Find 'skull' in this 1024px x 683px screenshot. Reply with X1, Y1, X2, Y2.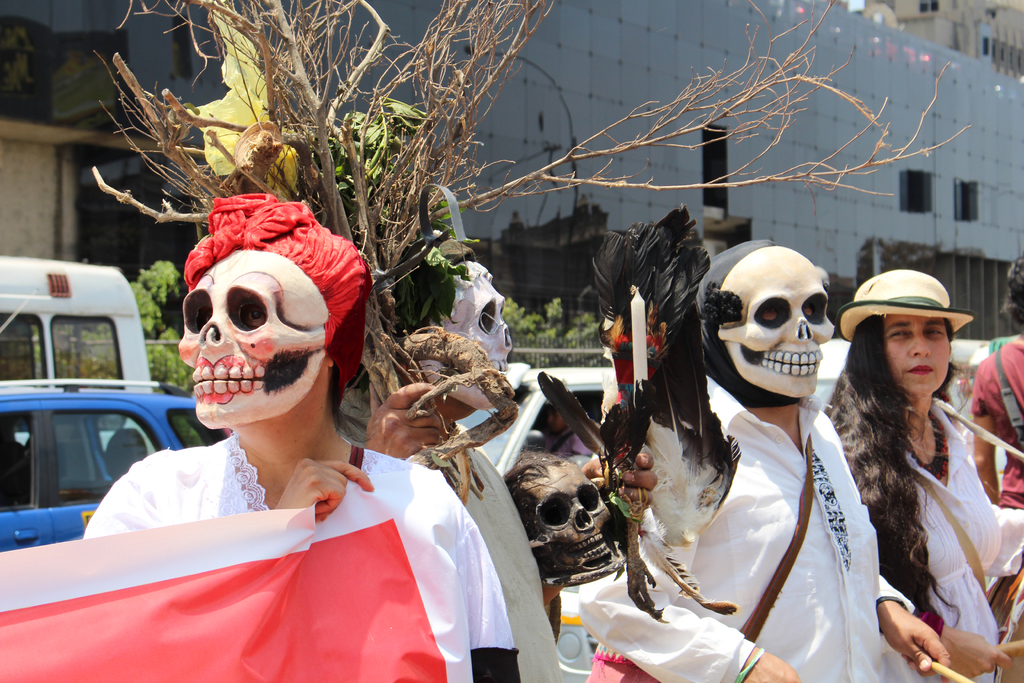
181, 247, 328, 431.
